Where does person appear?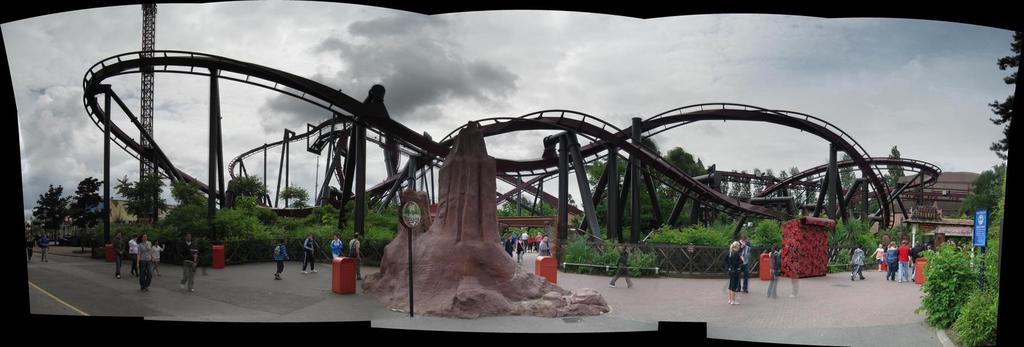
Appears at x1=303 y1=232 x2=317 y2=274.
